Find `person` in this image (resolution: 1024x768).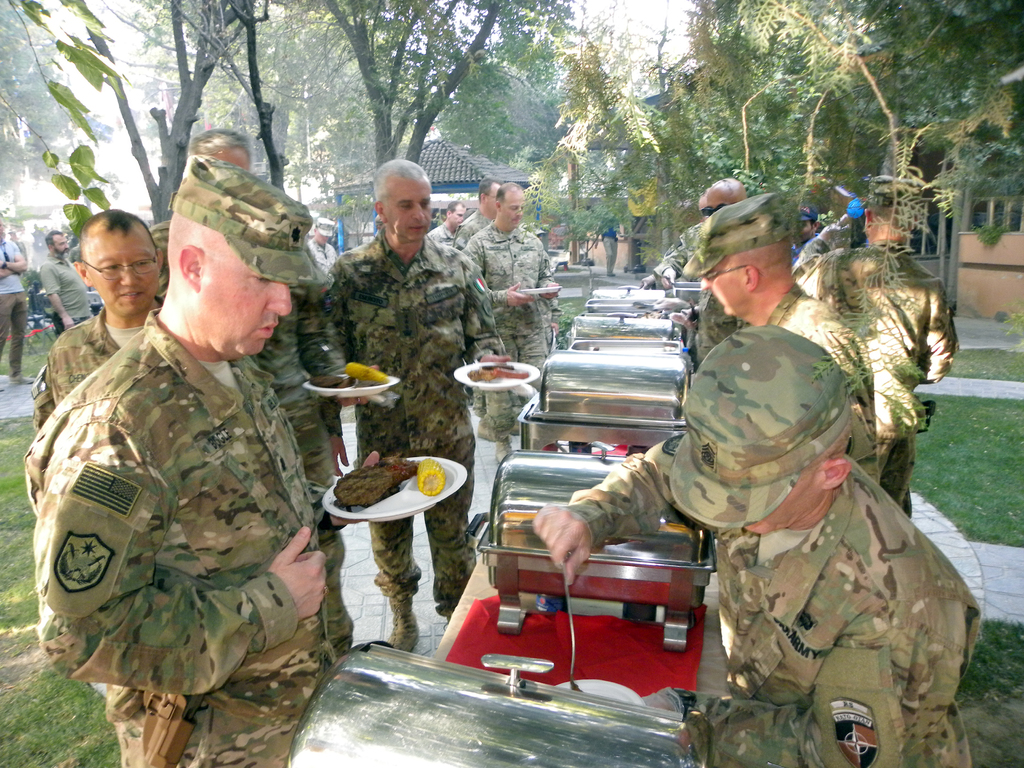
0,221,33,387.
